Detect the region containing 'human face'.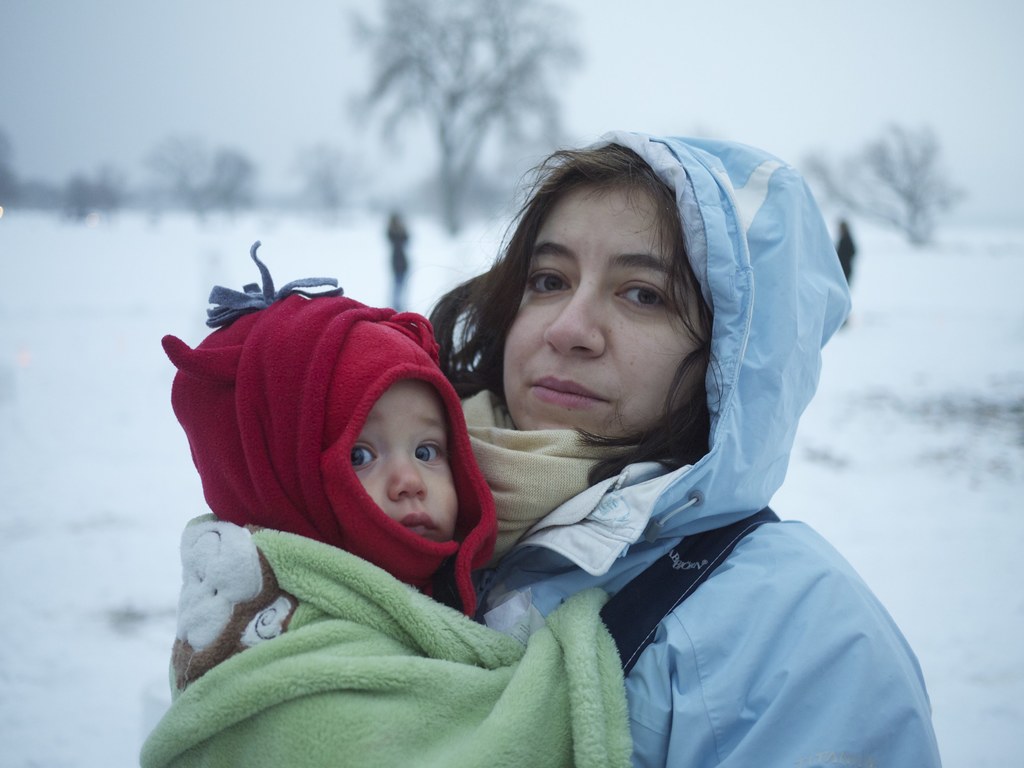
[504, 182, 701, 431].
